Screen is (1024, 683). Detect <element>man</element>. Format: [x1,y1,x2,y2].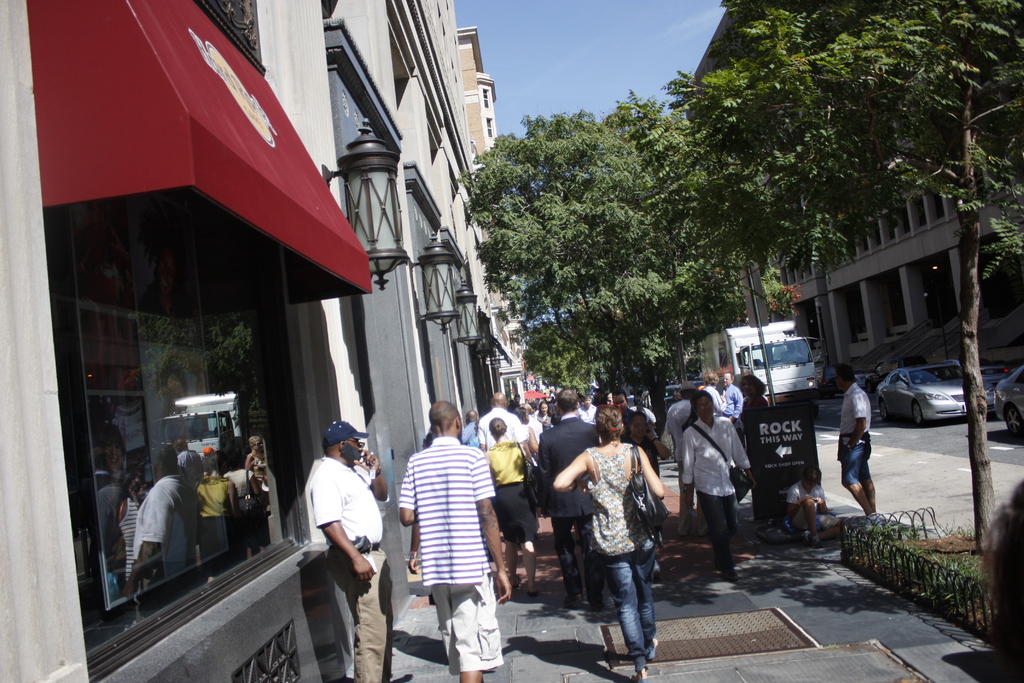
[580,386,595,425].
